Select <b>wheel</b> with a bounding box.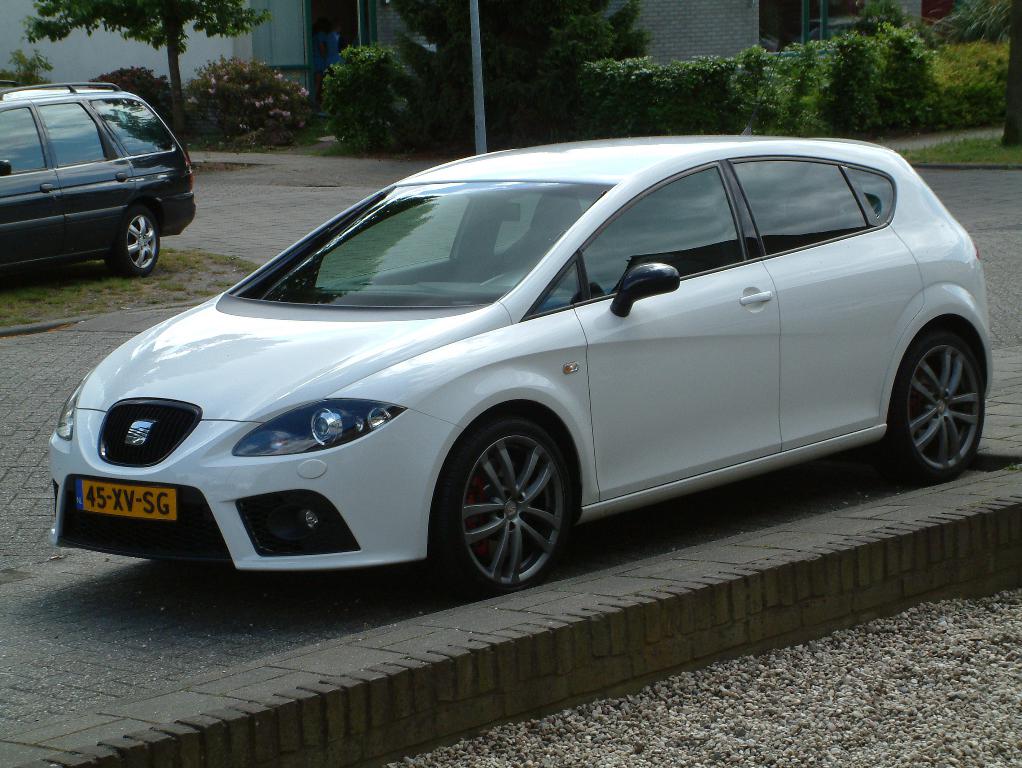
[889, 328, 984, 484].
